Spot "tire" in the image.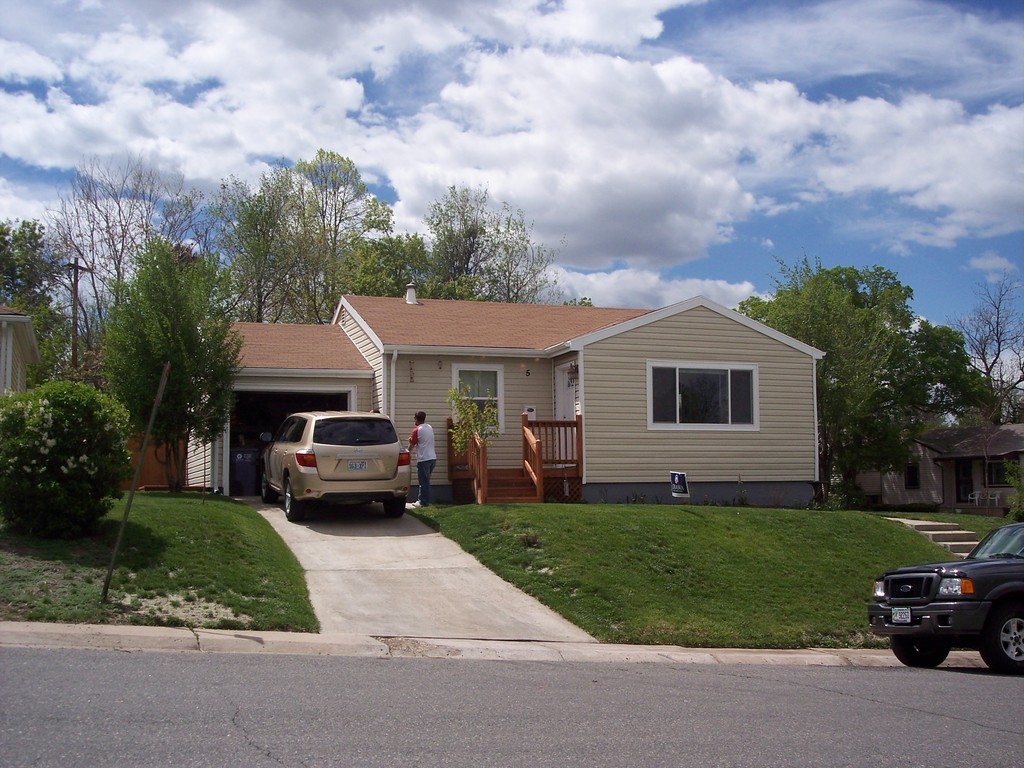
"tire" found at (260, 477, 275, 506).
